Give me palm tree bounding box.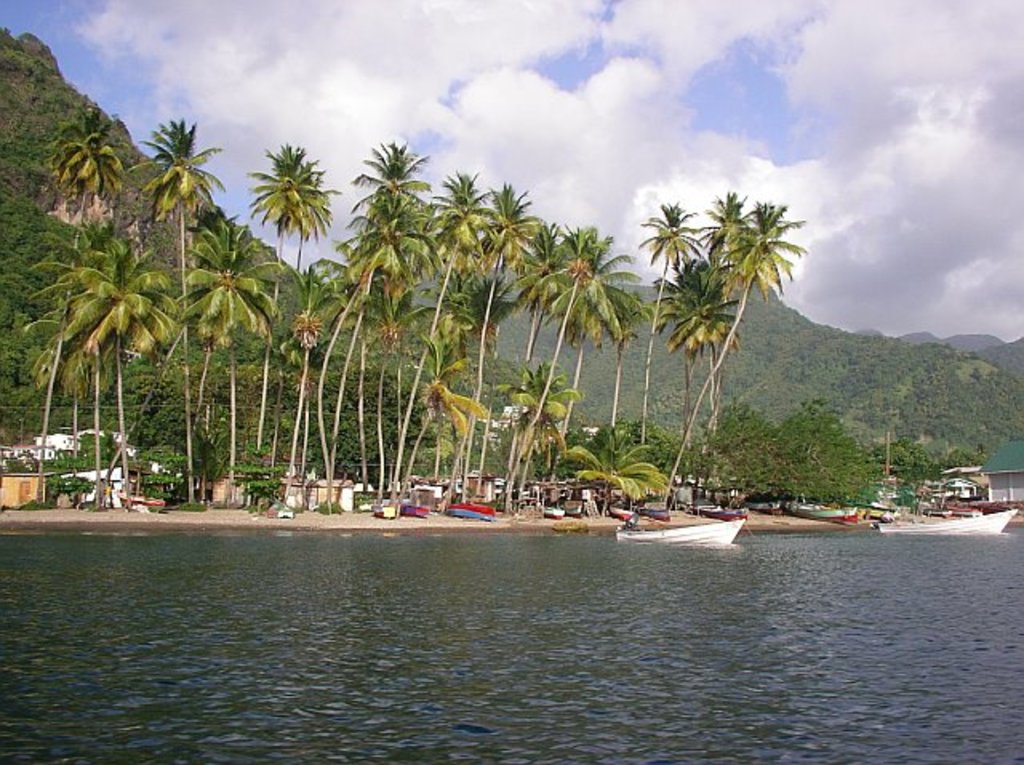
detection(648, 205, 806, 496).
